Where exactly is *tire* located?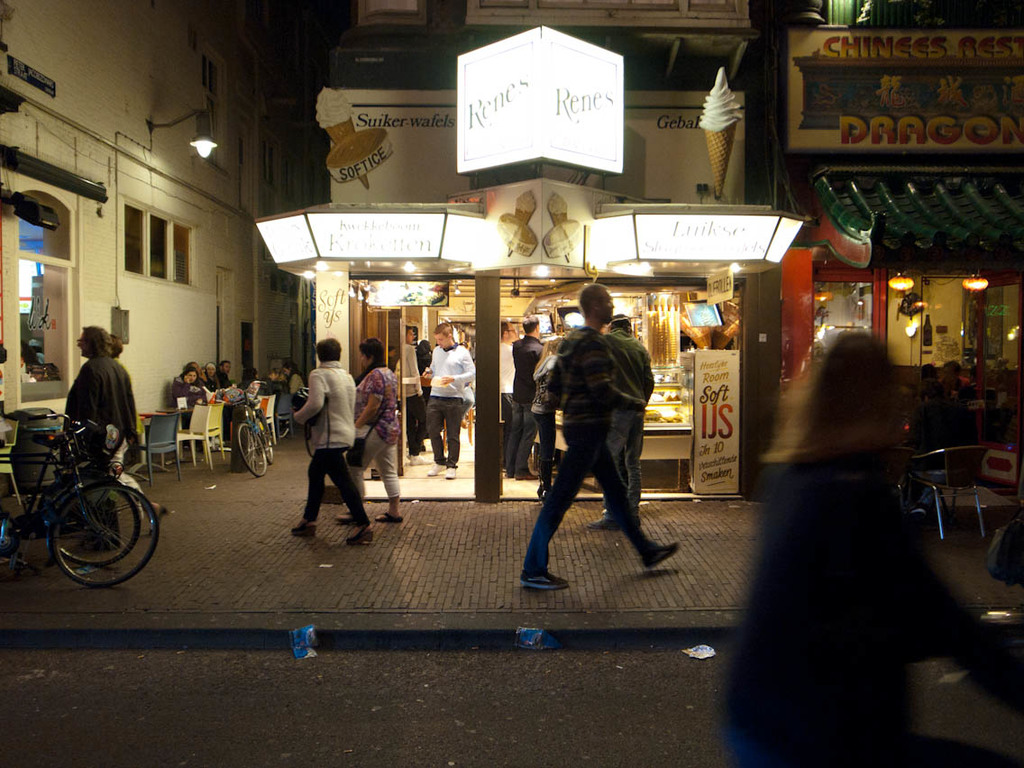
Its bounding box is {"x1": 54, "y1": 482, "x2": 159, "y2": 589}.
